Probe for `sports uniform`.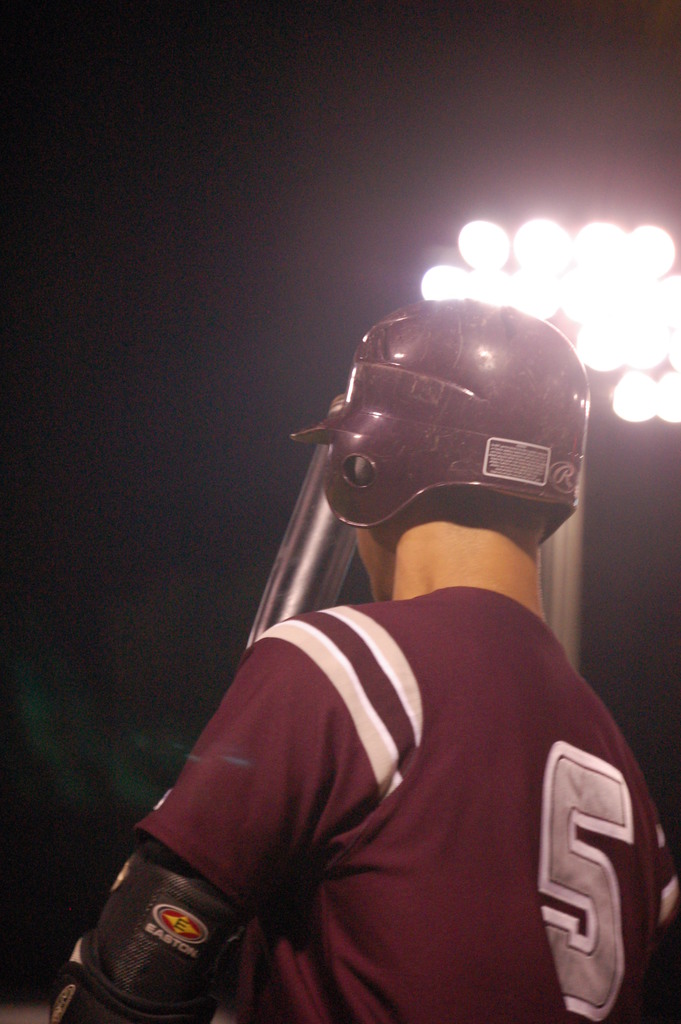
Probe result: l=53, t=305, r=680, b=1020.
